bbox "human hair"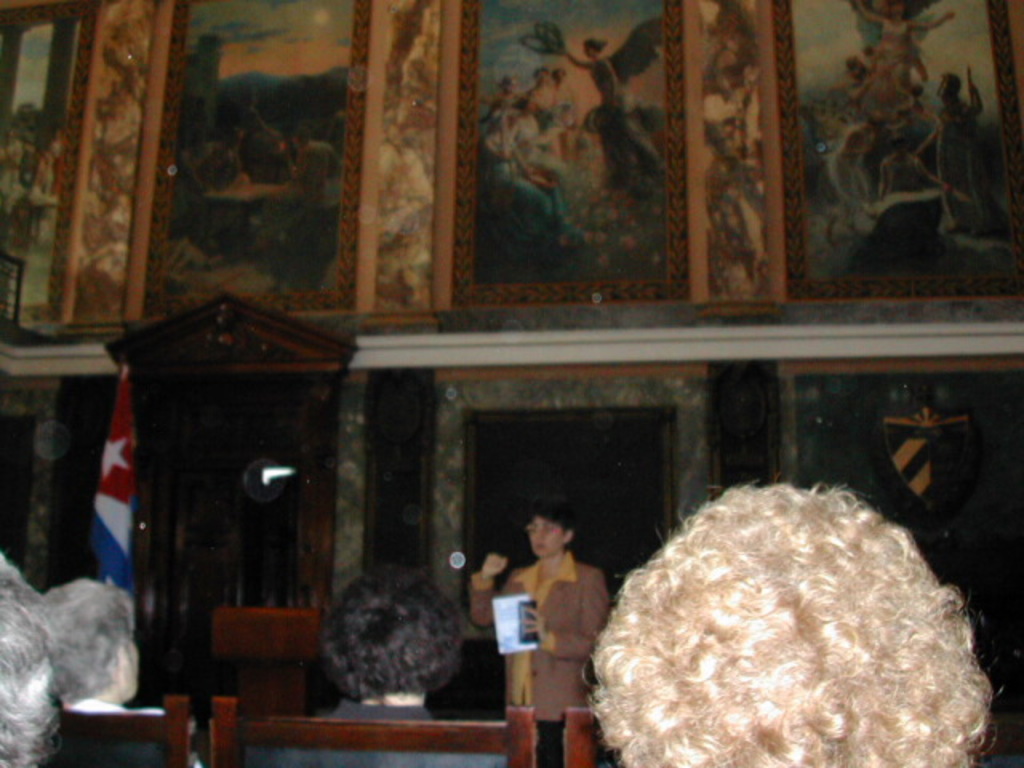
{"x1": 43, "y1": 576, "x2": 138, "y2": 707}
